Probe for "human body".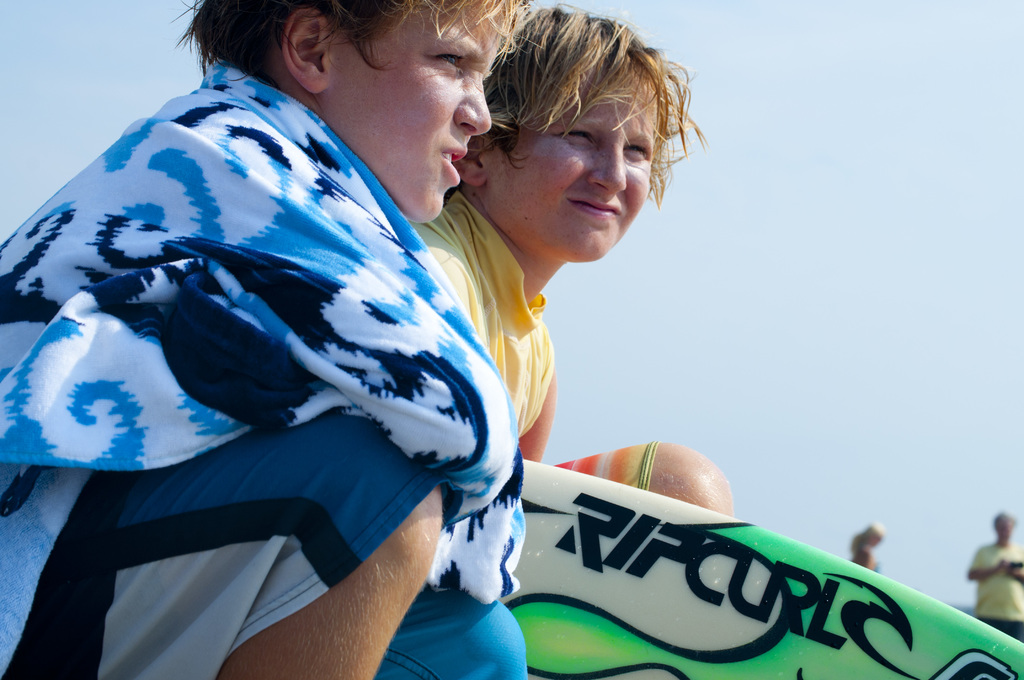
Probe result: region(0, 1, 529, 679).
